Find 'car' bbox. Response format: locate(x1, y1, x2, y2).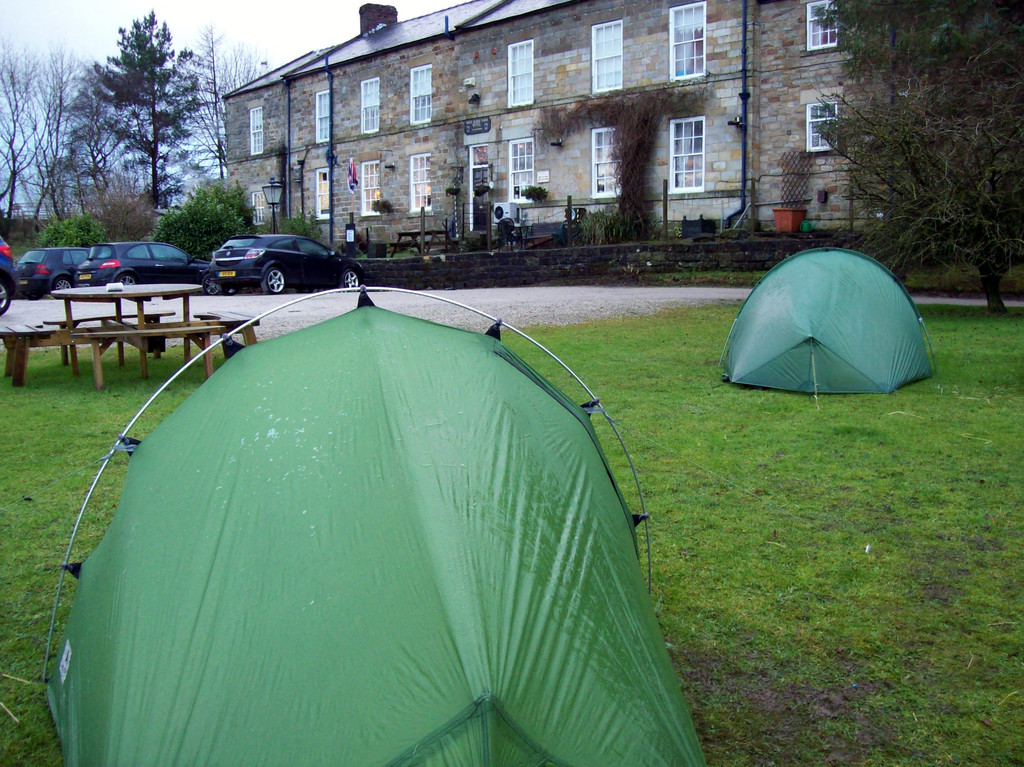
locate(17, 243, 89, 302).
